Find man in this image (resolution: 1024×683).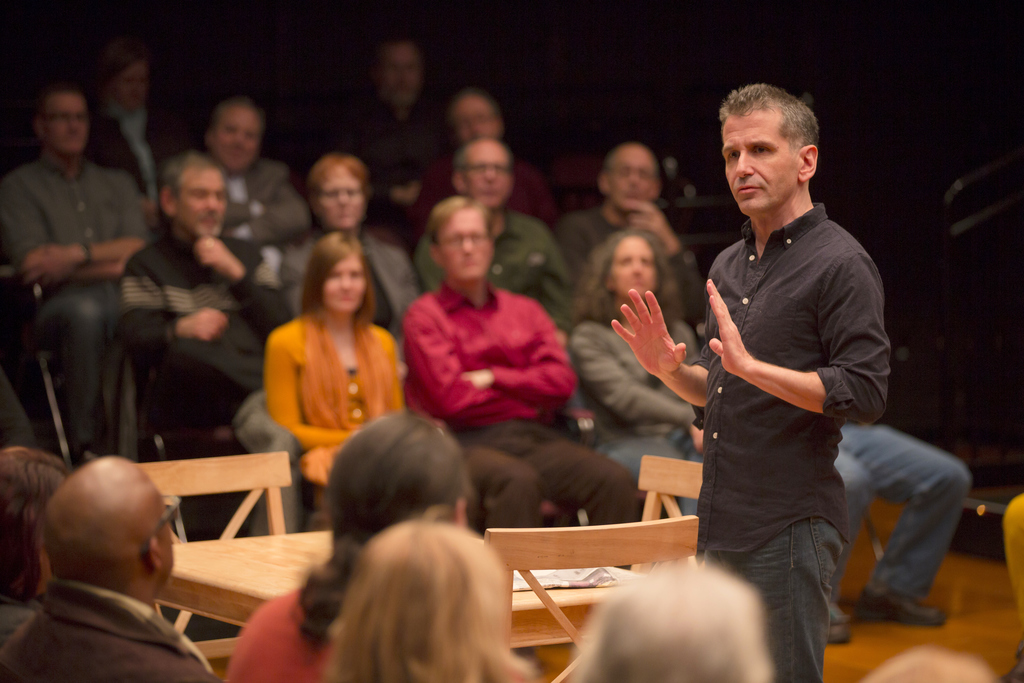
[414, 136, 576, 341].
